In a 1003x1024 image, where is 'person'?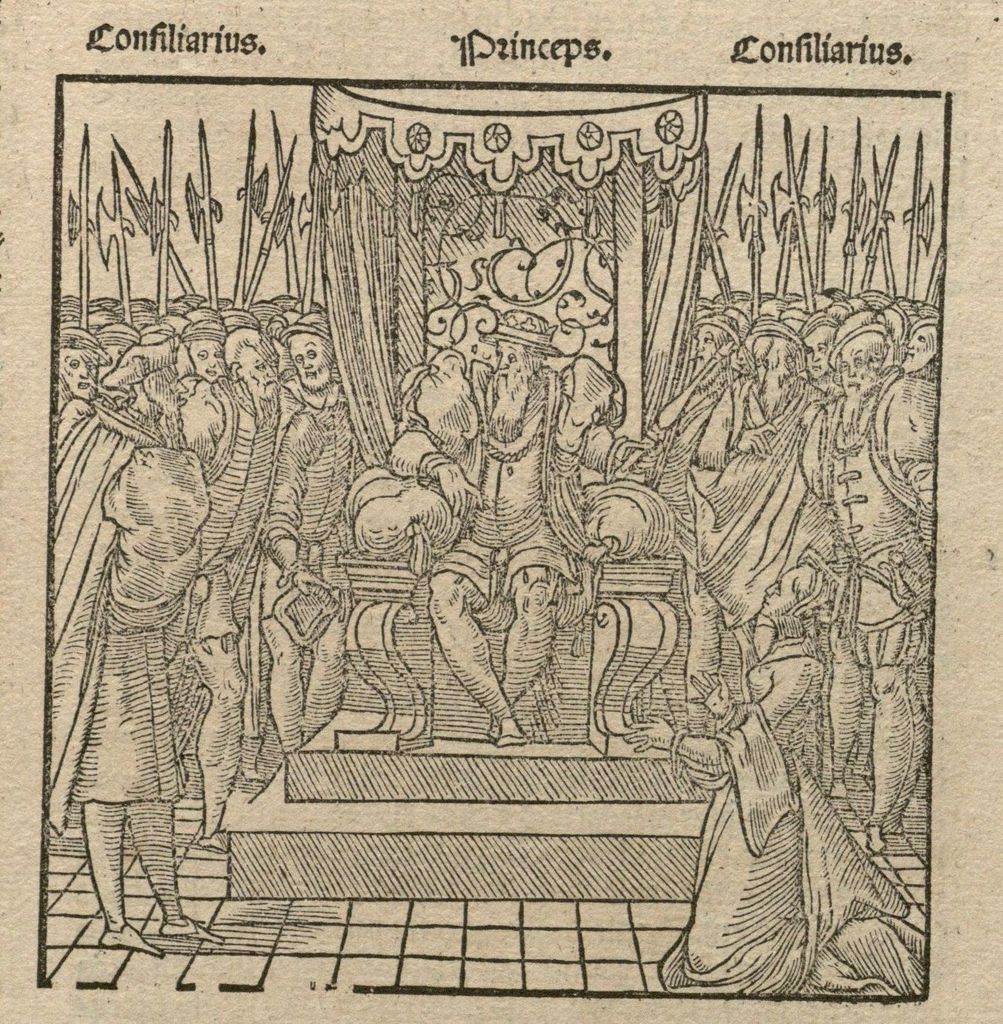
box(804, 319, 936, 843).
